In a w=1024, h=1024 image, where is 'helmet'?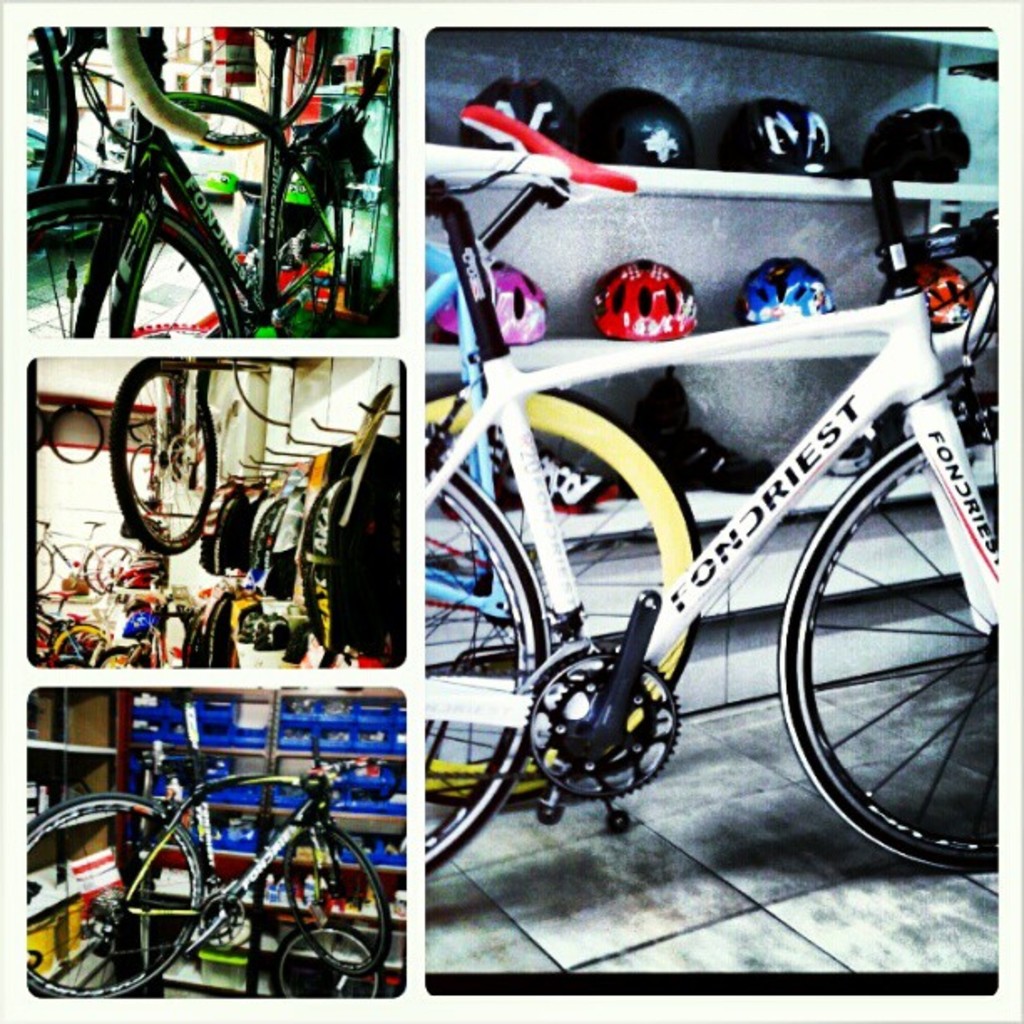
[738, 256, 835, 330].
